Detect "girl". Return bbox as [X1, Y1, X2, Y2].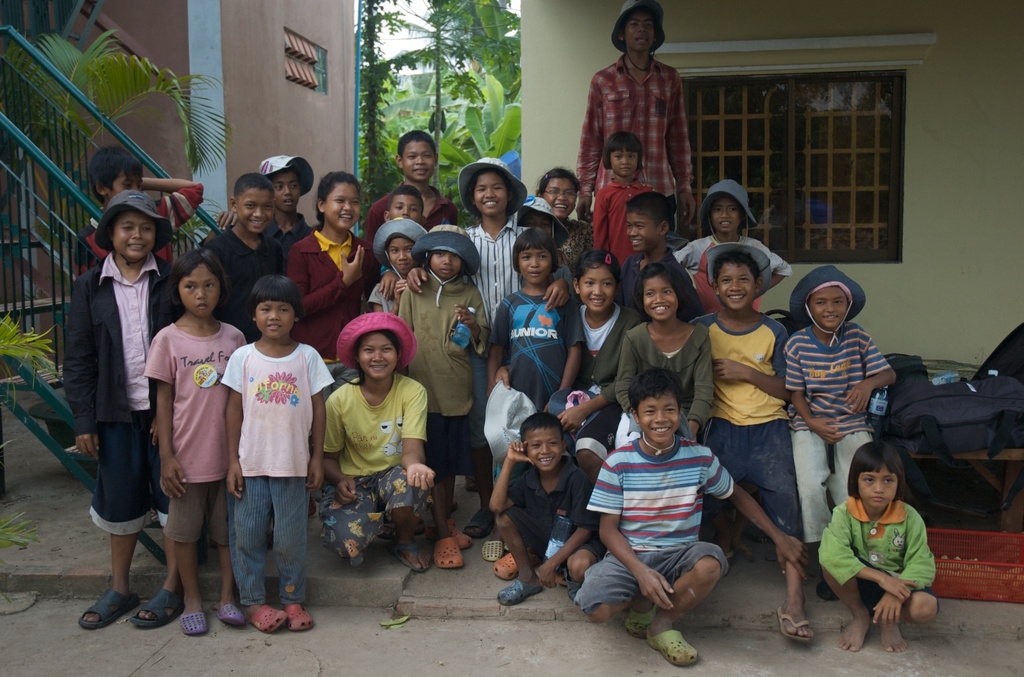
[282, 173, 380, 365].
